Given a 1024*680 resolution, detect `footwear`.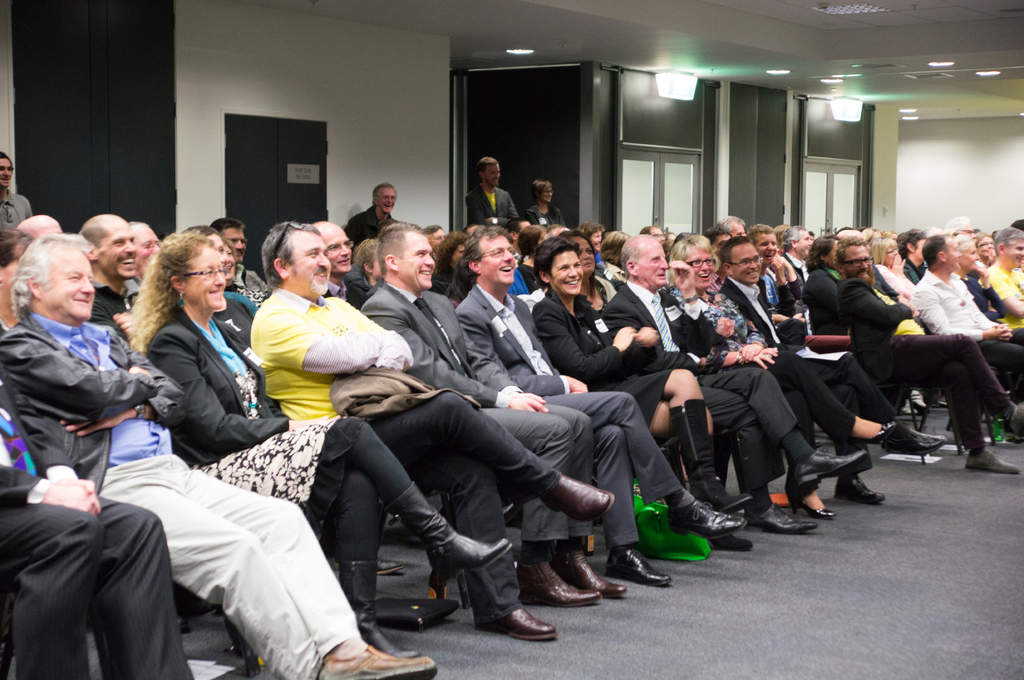
x1=323, y1=647, x2=438, y2=679.
